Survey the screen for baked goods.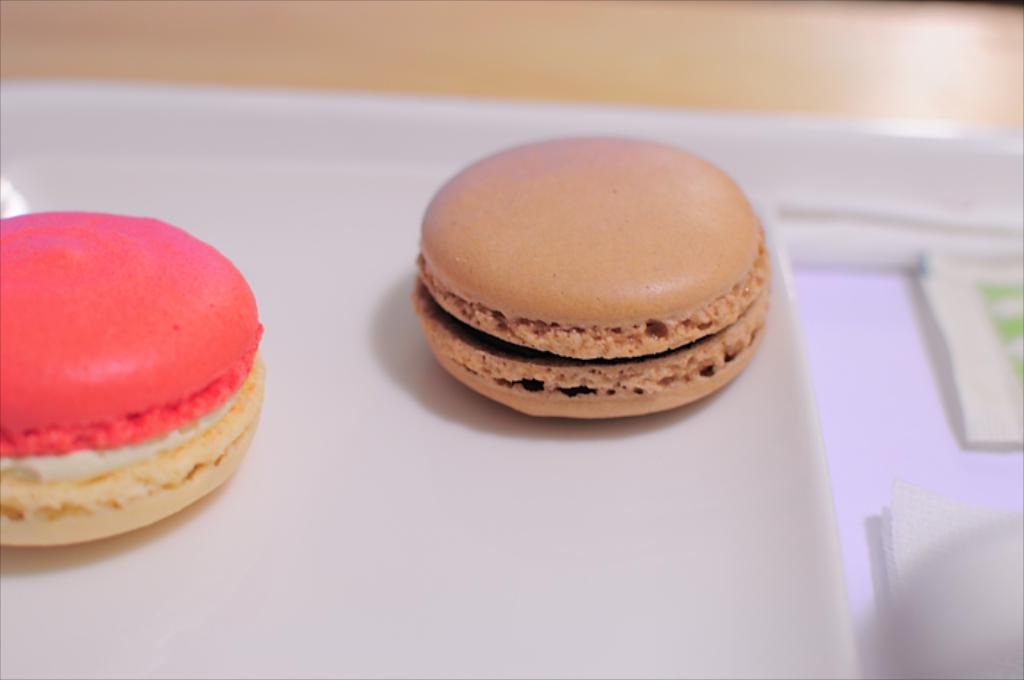
Survey found: crop(0, 209, 268, 545).
